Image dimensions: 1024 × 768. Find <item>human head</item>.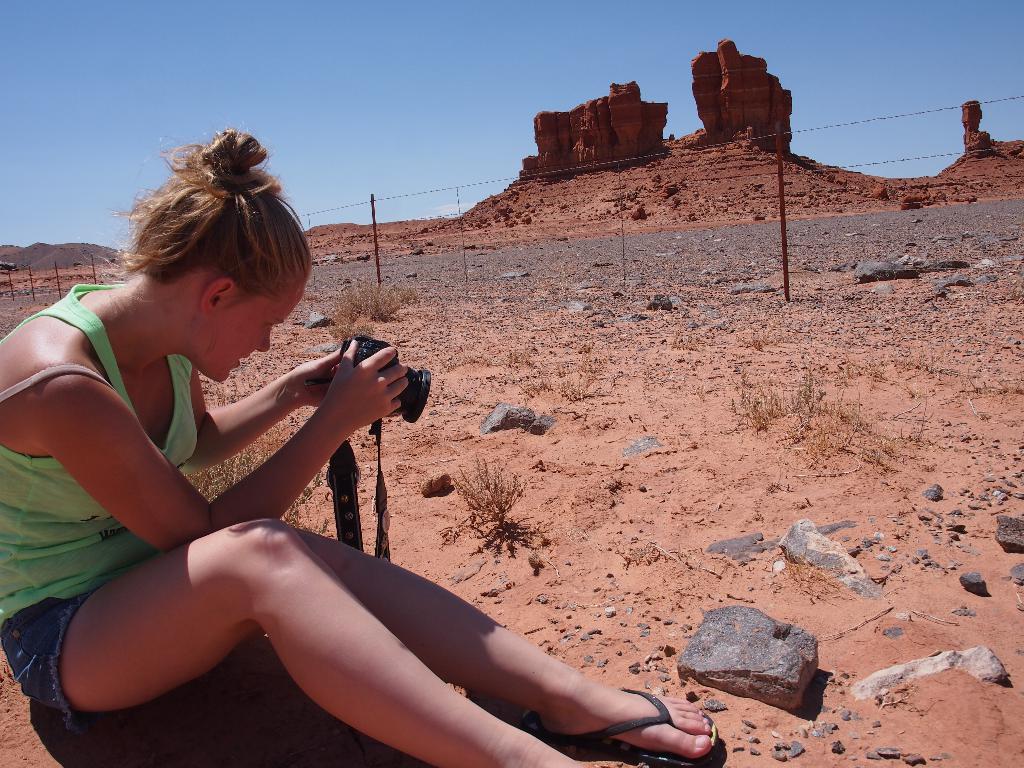
105/141/315/374.
